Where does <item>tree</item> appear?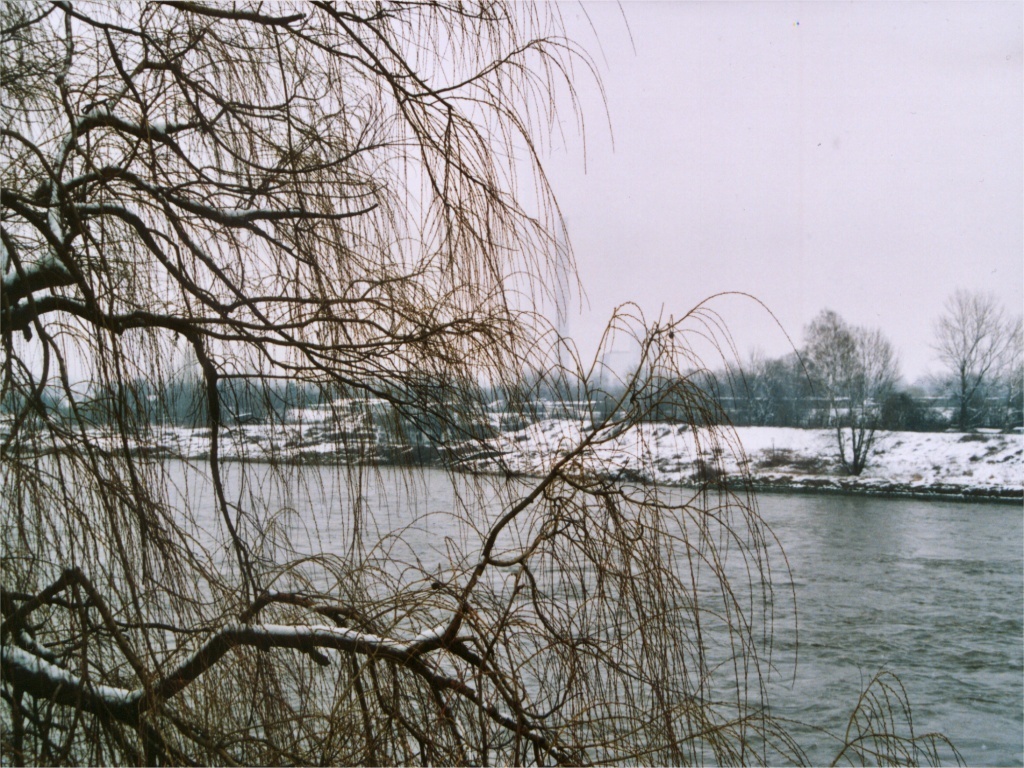
Appears at (29, 0, 782, 766).
